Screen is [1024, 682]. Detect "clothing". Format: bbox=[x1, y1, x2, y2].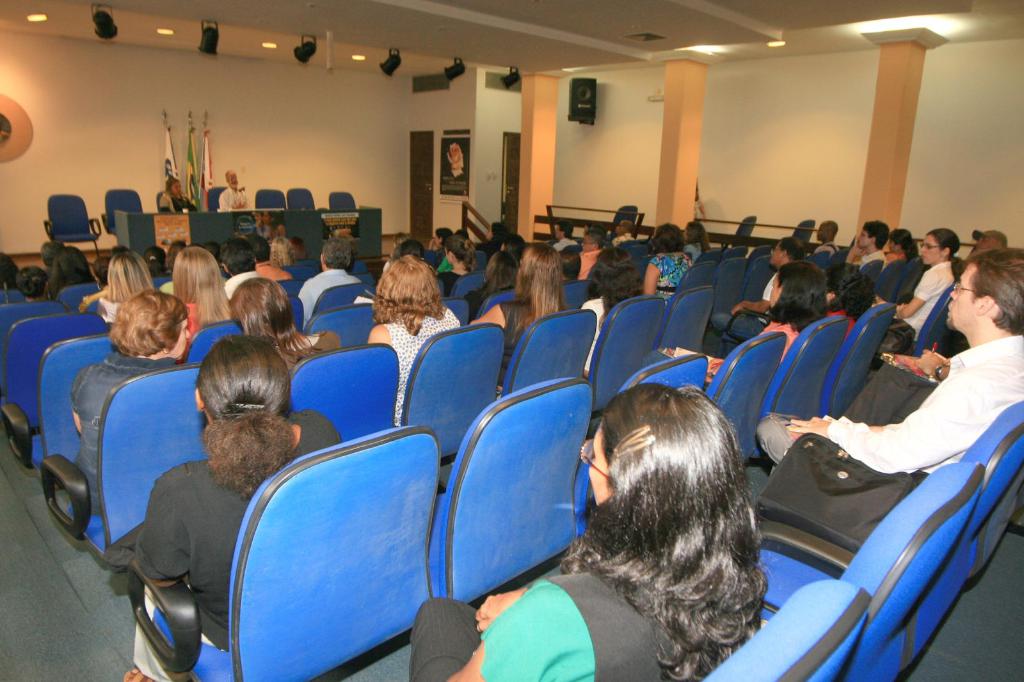
bbox=[214, 186, 244, 215].
